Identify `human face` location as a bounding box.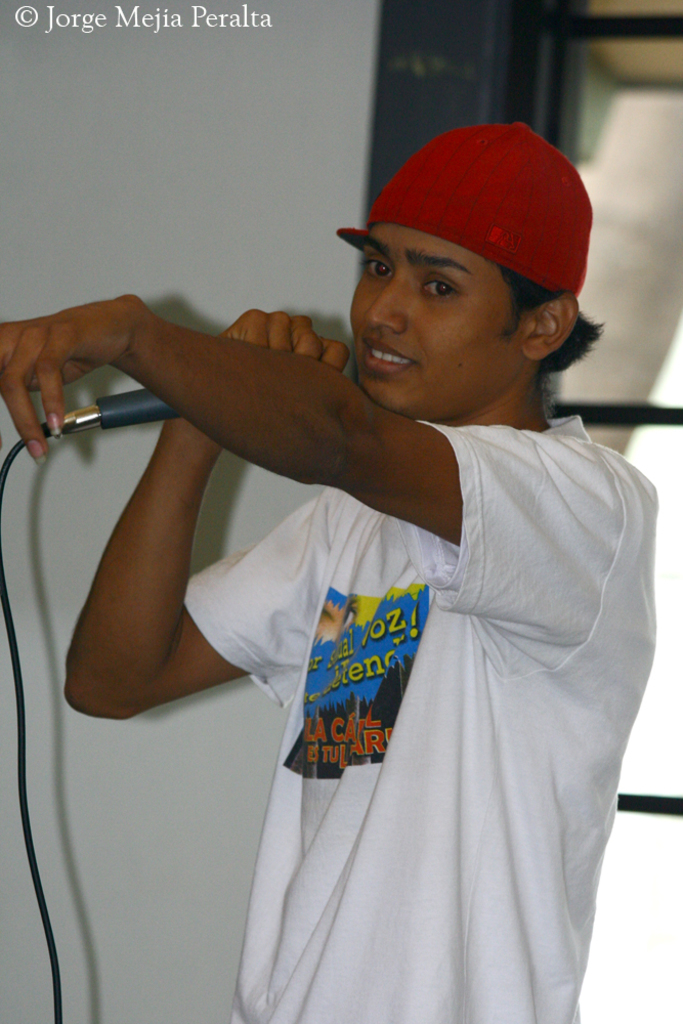
bbox=(351, 217, 542, 419).
